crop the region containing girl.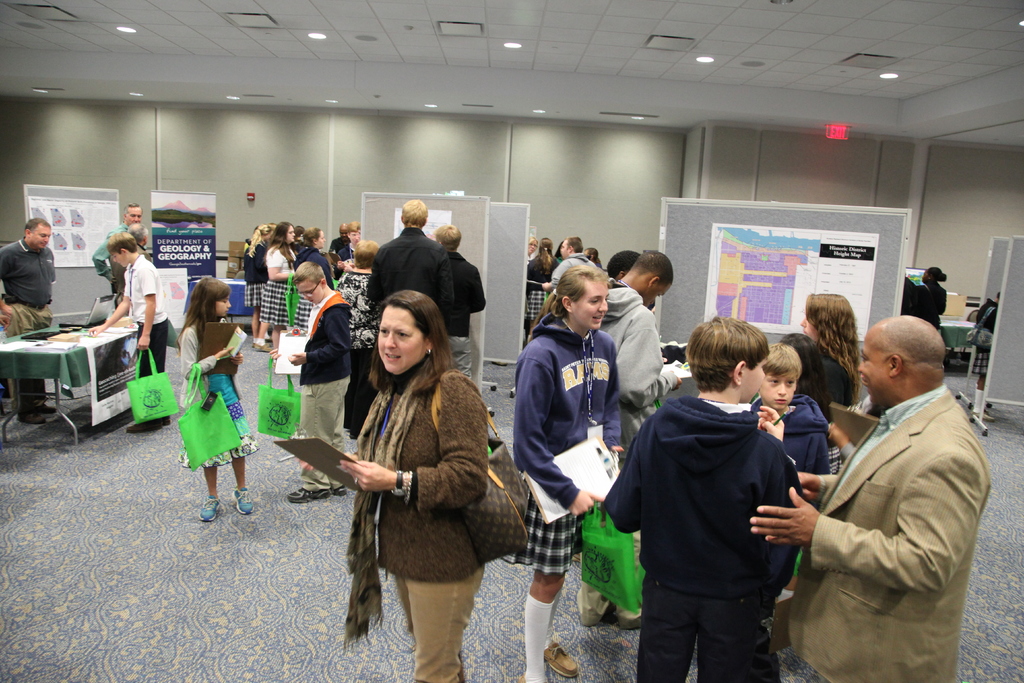
Crop region: l=484, t=251, r=620, b=682.
